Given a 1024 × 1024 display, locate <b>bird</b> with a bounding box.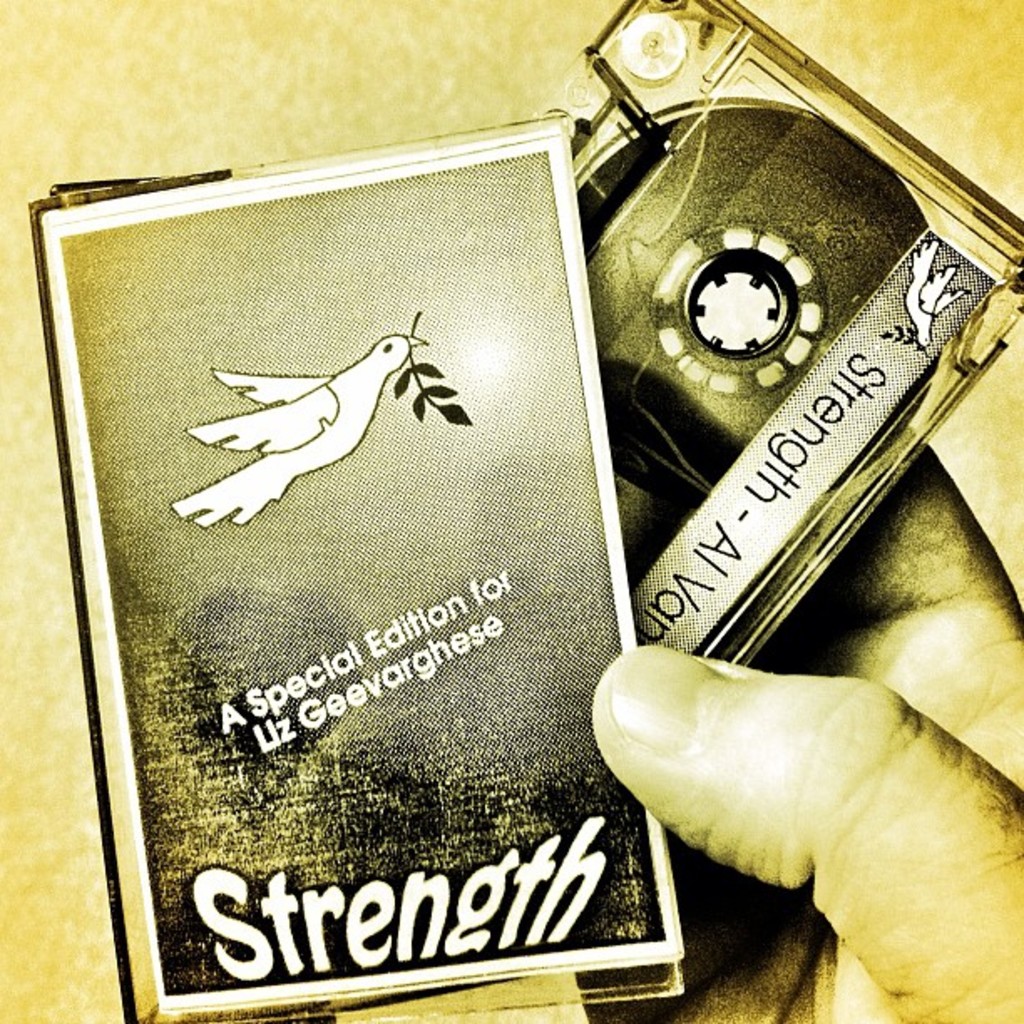
Located: bbox=[904, 234, 970, 350].
